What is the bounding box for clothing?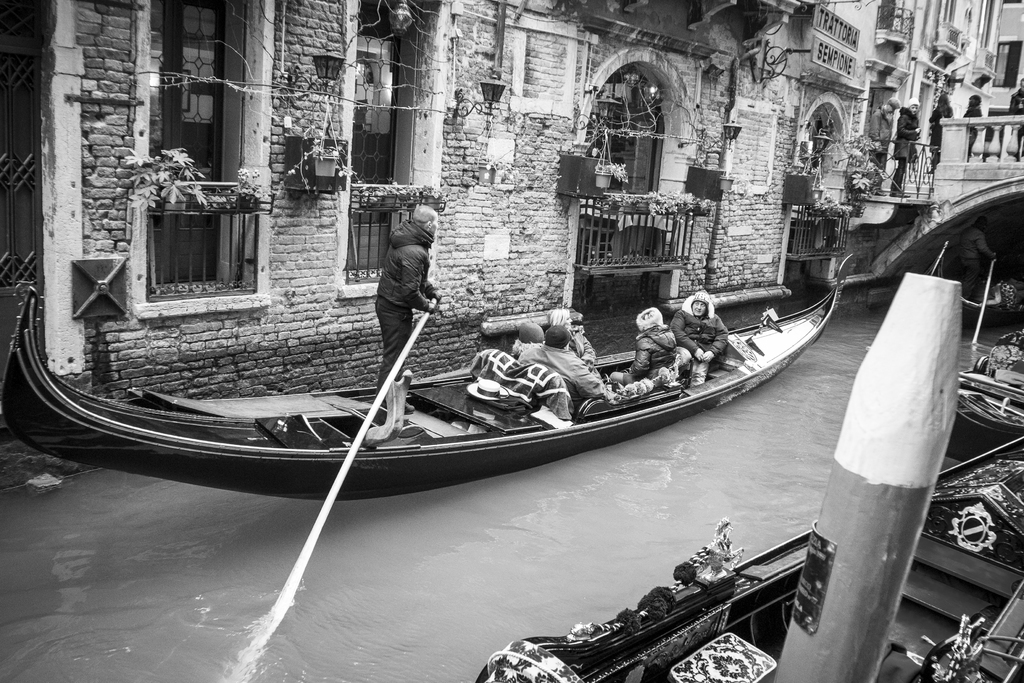
rect(371, 218, 436, 400).
